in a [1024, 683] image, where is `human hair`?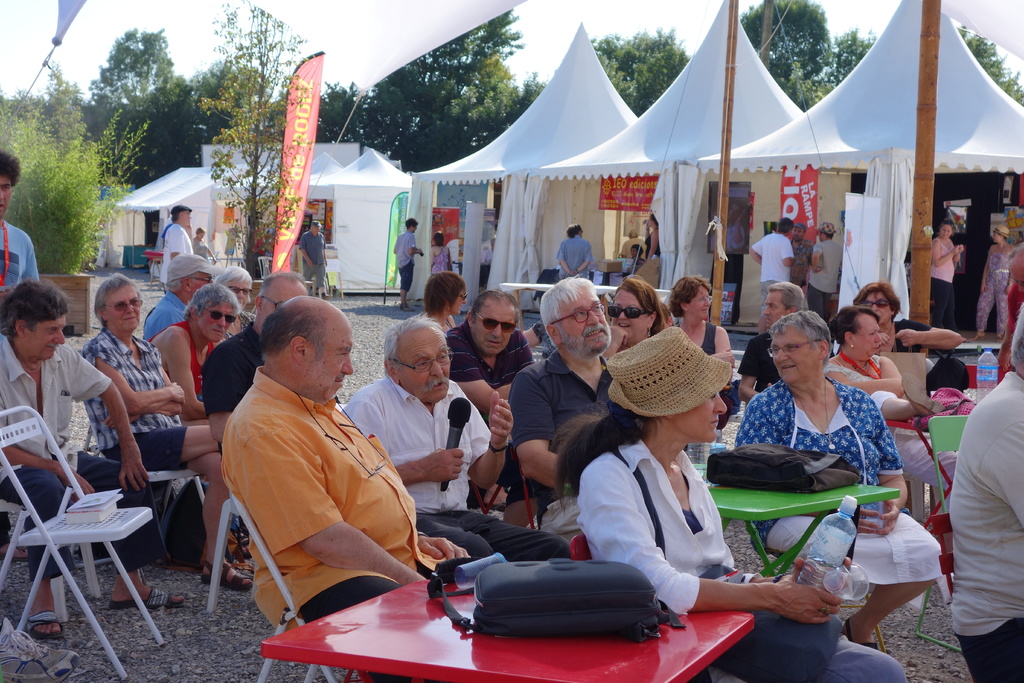
l=179, t=284, r=241, b=320.
